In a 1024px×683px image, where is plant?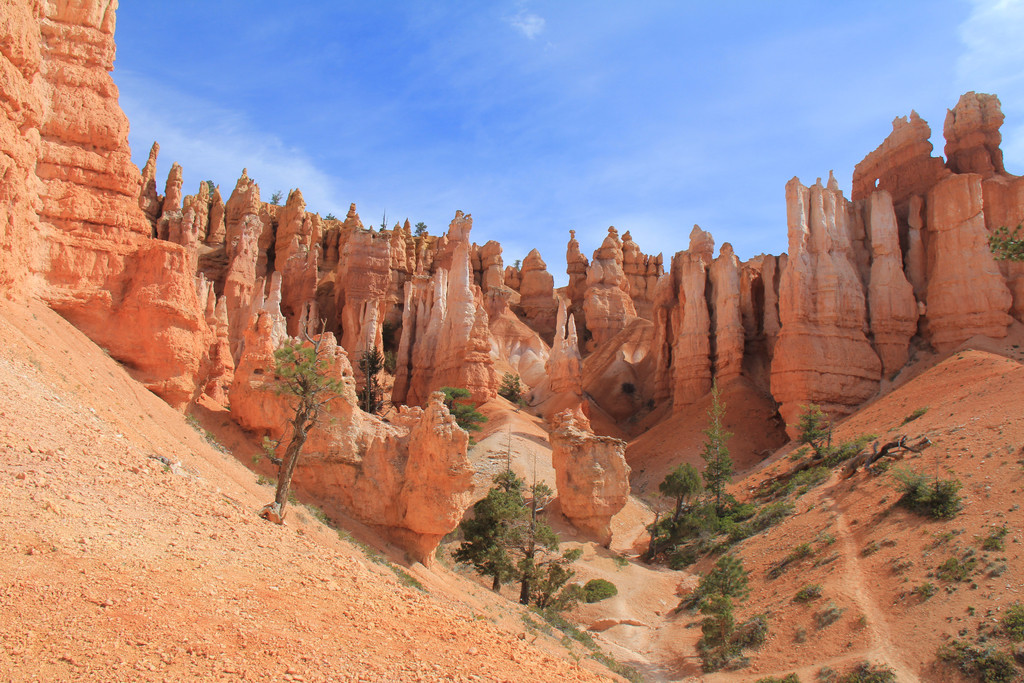
Rect(927, 597, 1023, 682).
